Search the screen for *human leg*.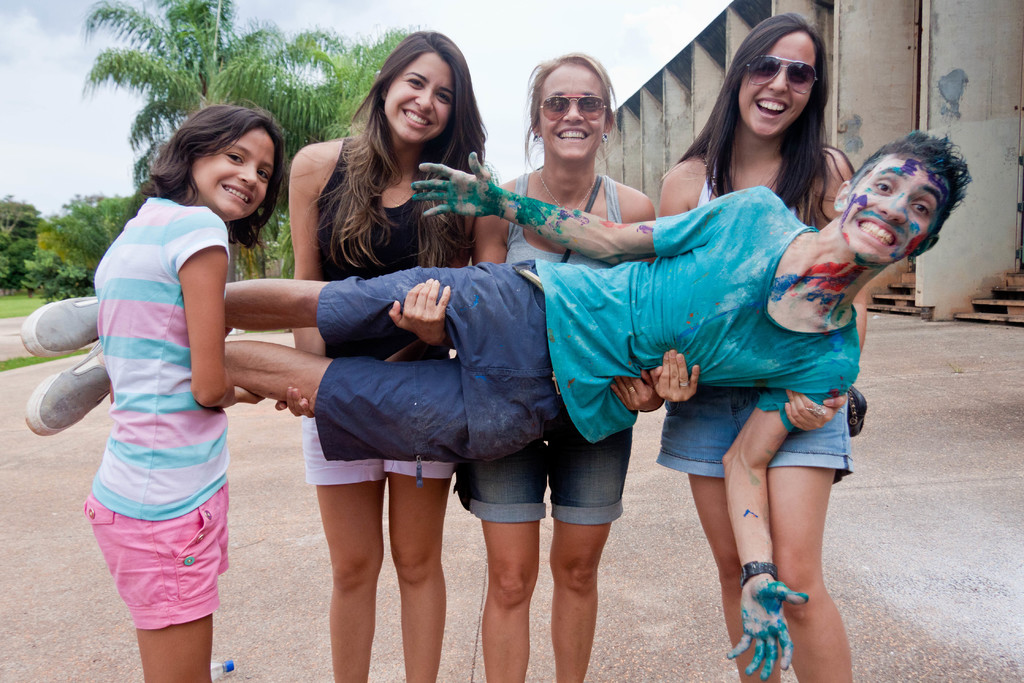
Found at region(543, 425, 630, 682).
